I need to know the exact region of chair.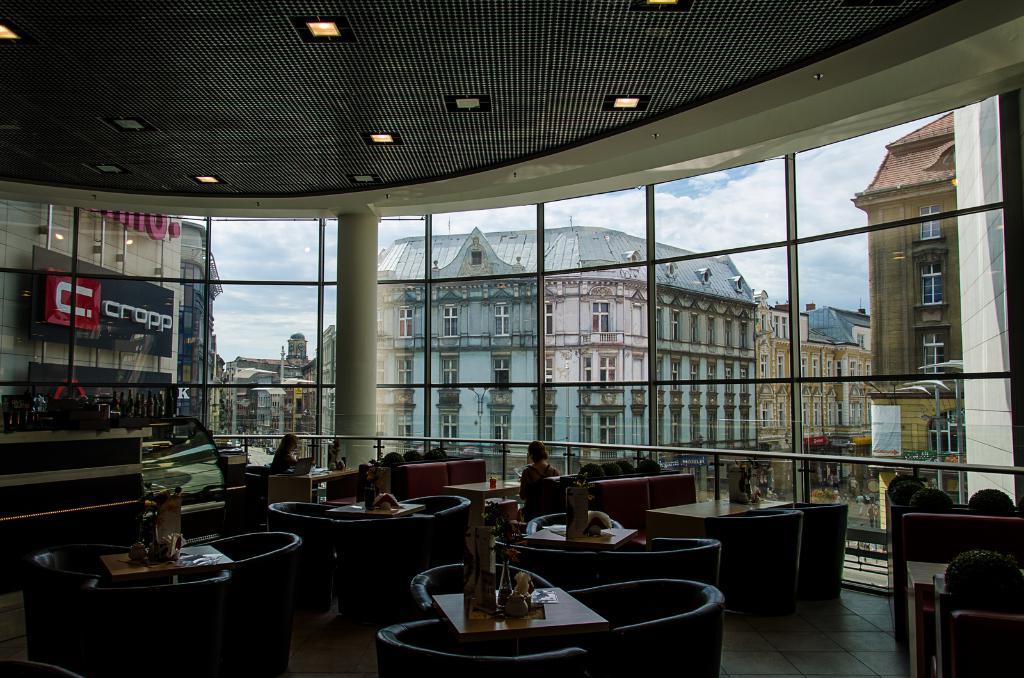
Region: x1=586 y1=476 x2=655 y2=528.
